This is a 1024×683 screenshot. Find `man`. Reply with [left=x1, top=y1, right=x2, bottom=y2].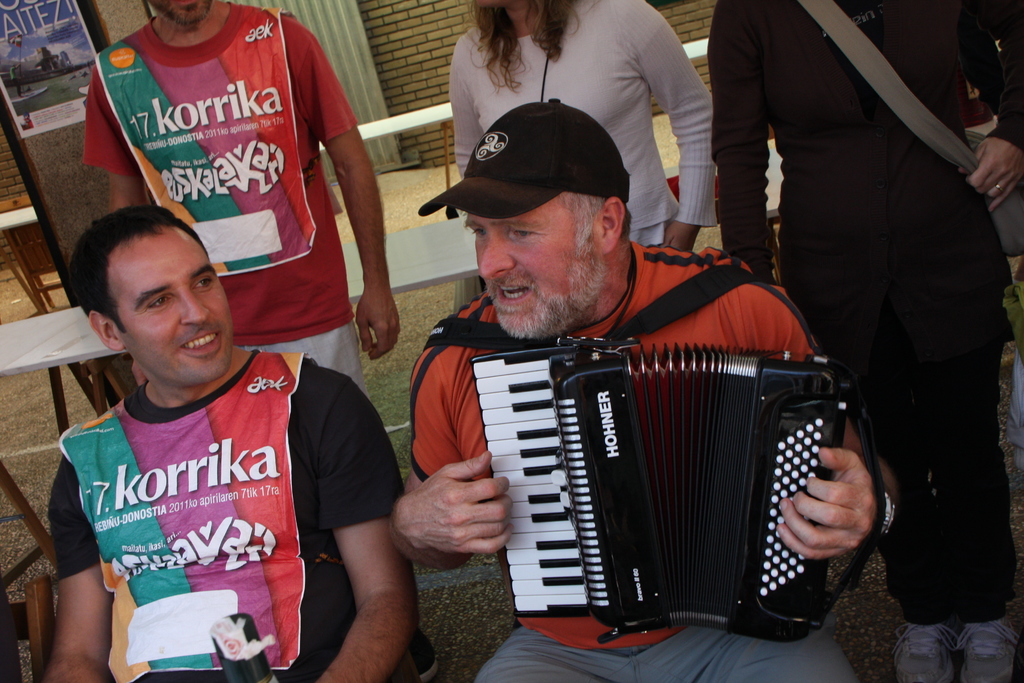
[left=379, top=106, right=904, bottom=682].
